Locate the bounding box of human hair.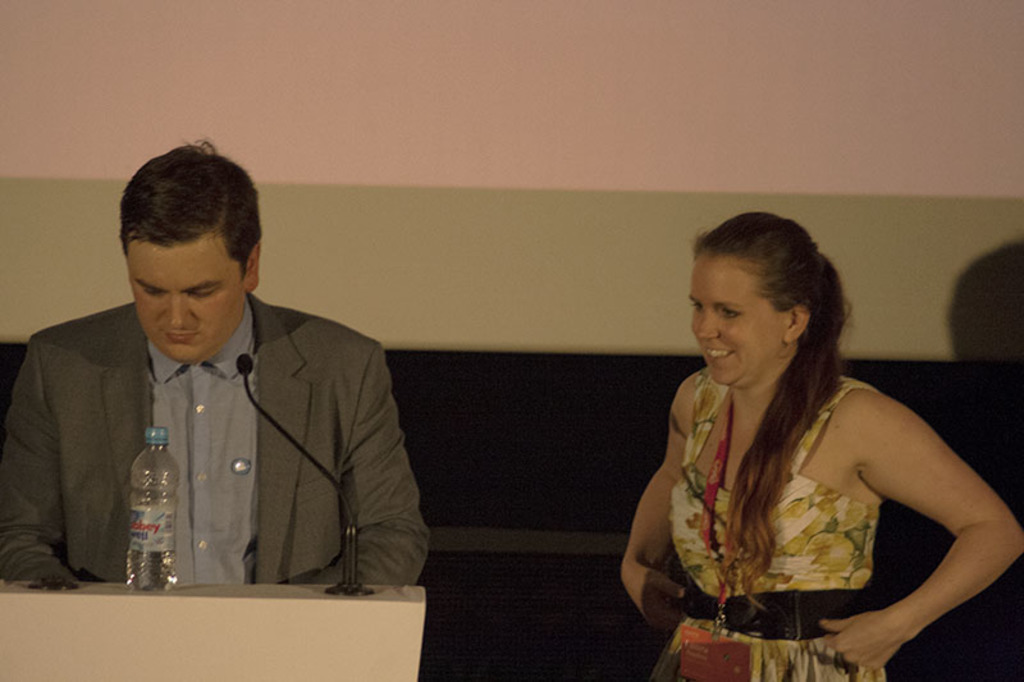
Bounding box: region(113, 136, 260, 283).
